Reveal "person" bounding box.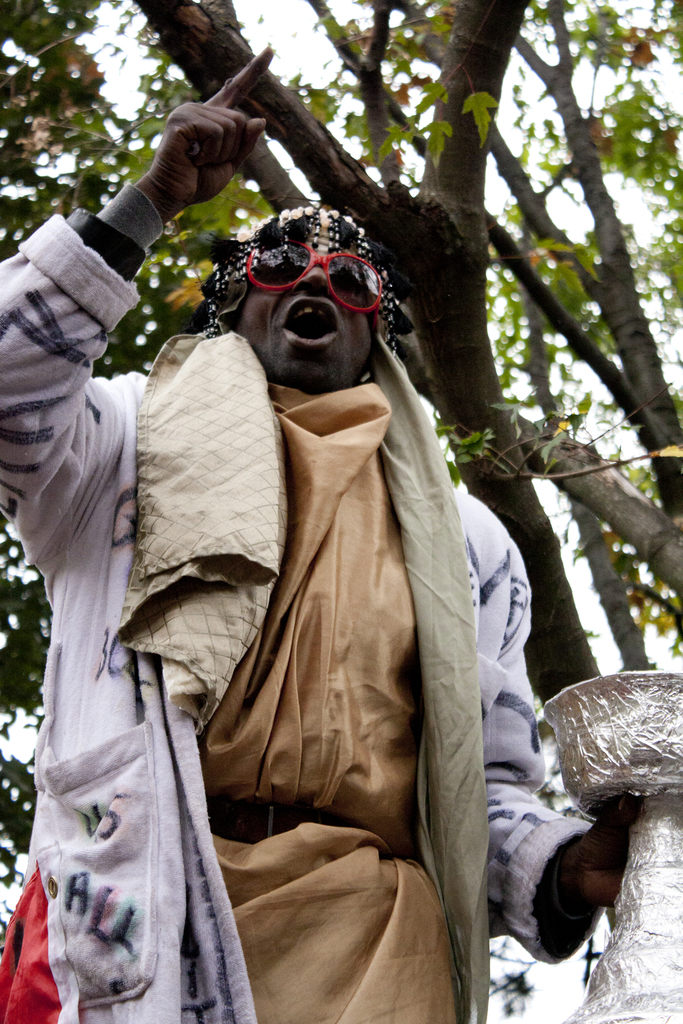
Revealed: 85/163/528/1000.
